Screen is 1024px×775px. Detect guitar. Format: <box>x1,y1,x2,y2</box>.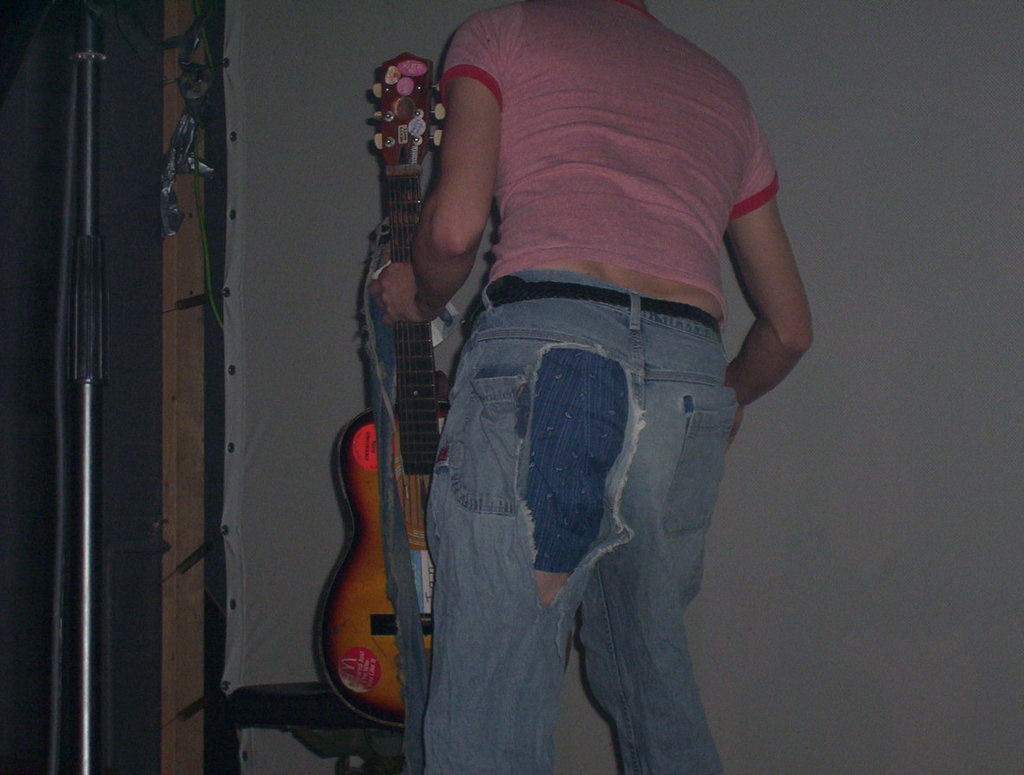
<box>305,48,499,721</box>.
